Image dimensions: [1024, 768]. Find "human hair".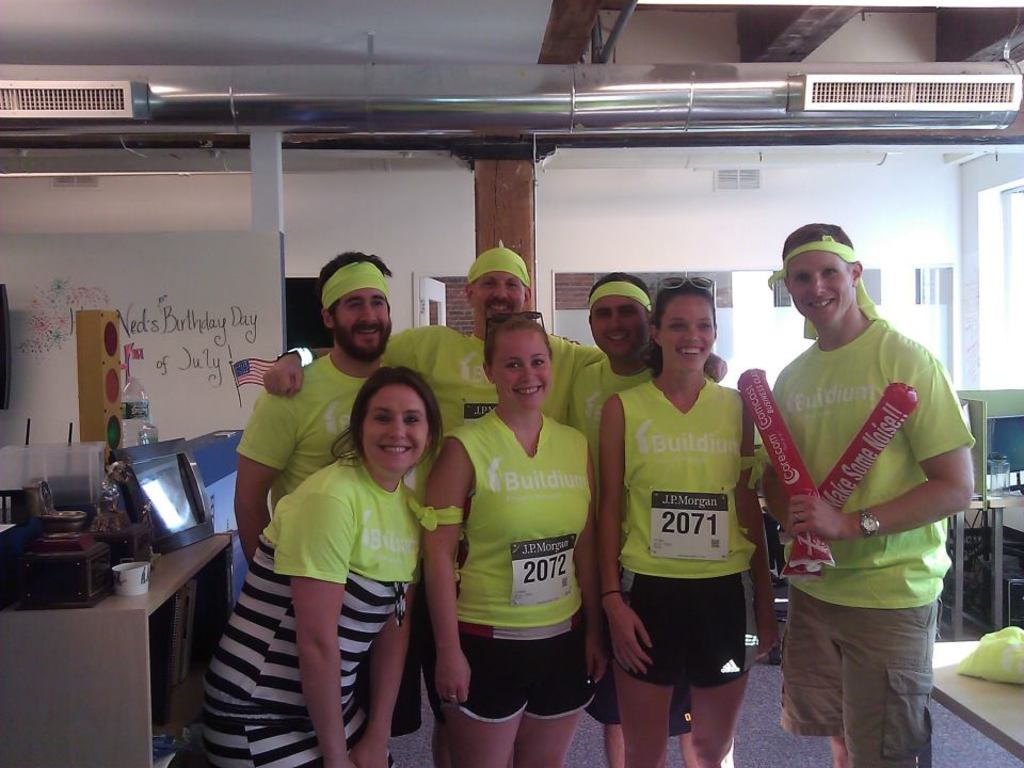
region(329, 363, 448, 471).
